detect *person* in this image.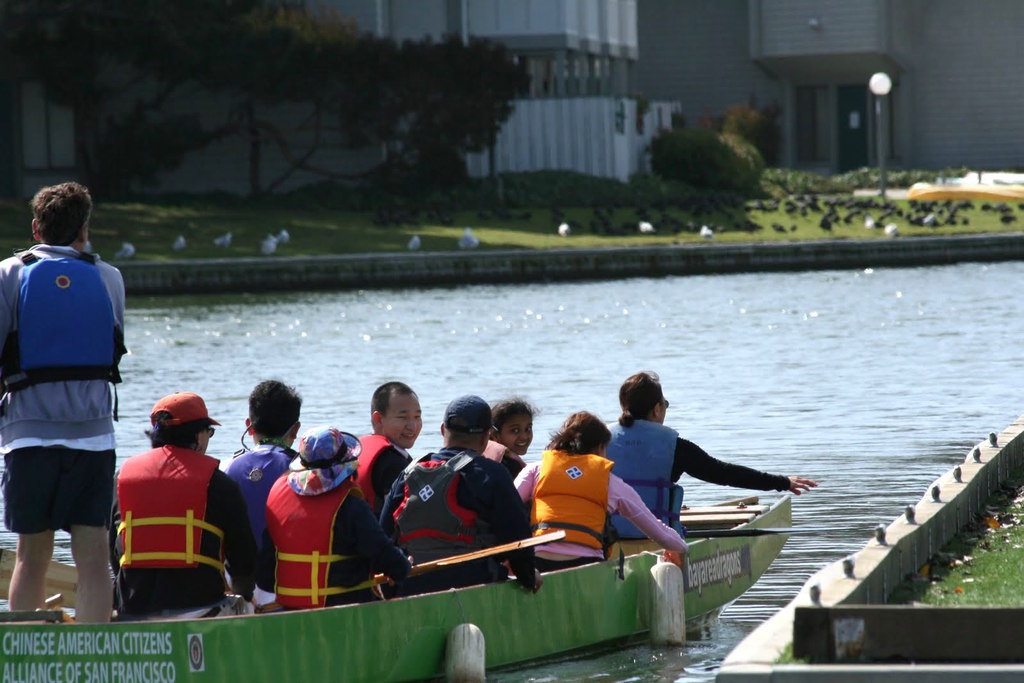
Detection: Rect(356, 382, 418, 576).
